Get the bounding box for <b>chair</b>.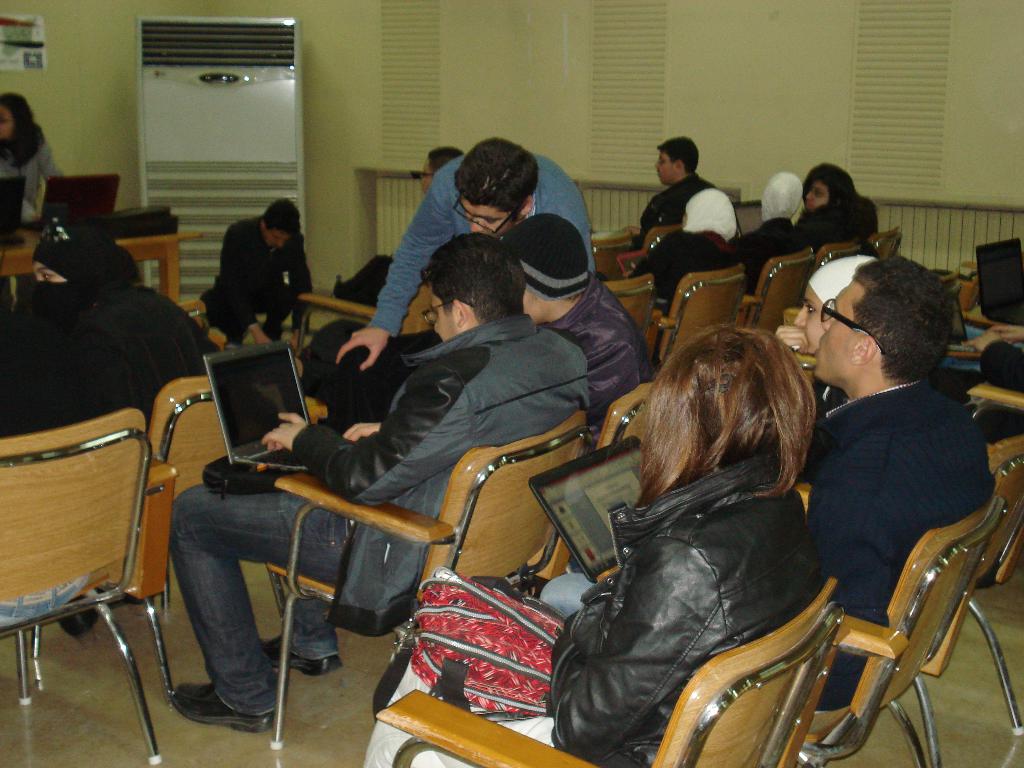
bbox=[866, 228, 899, 260].
